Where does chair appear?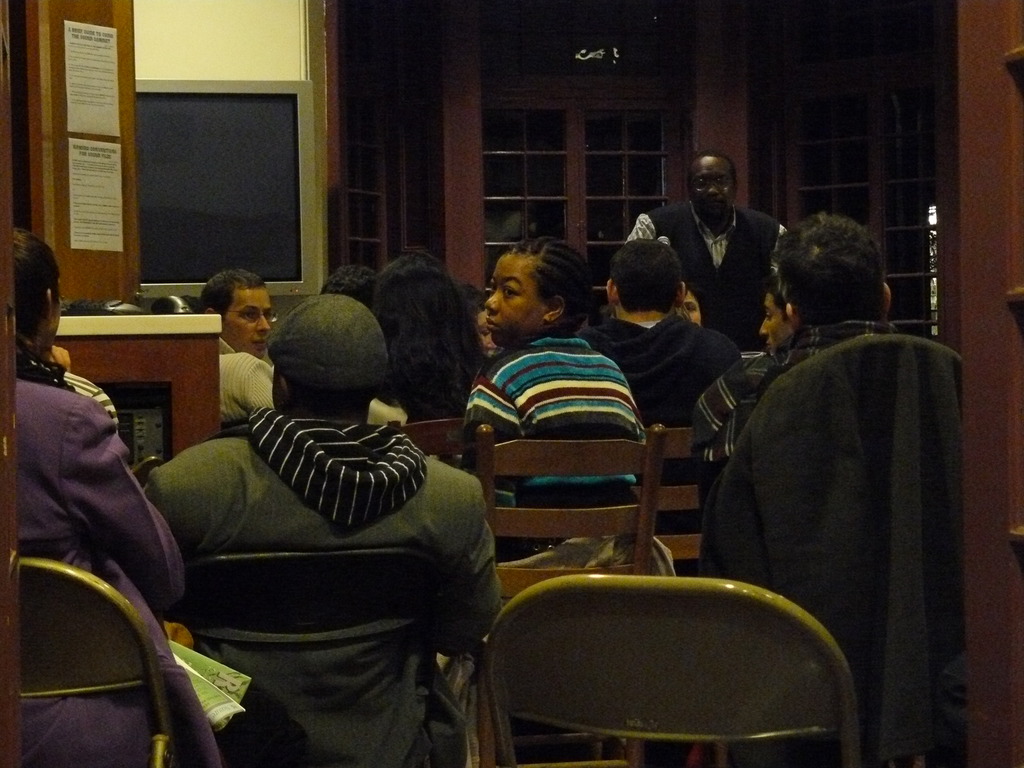
Appears at pyautogui.locateOnScreen(628, 427, 698, 557).
